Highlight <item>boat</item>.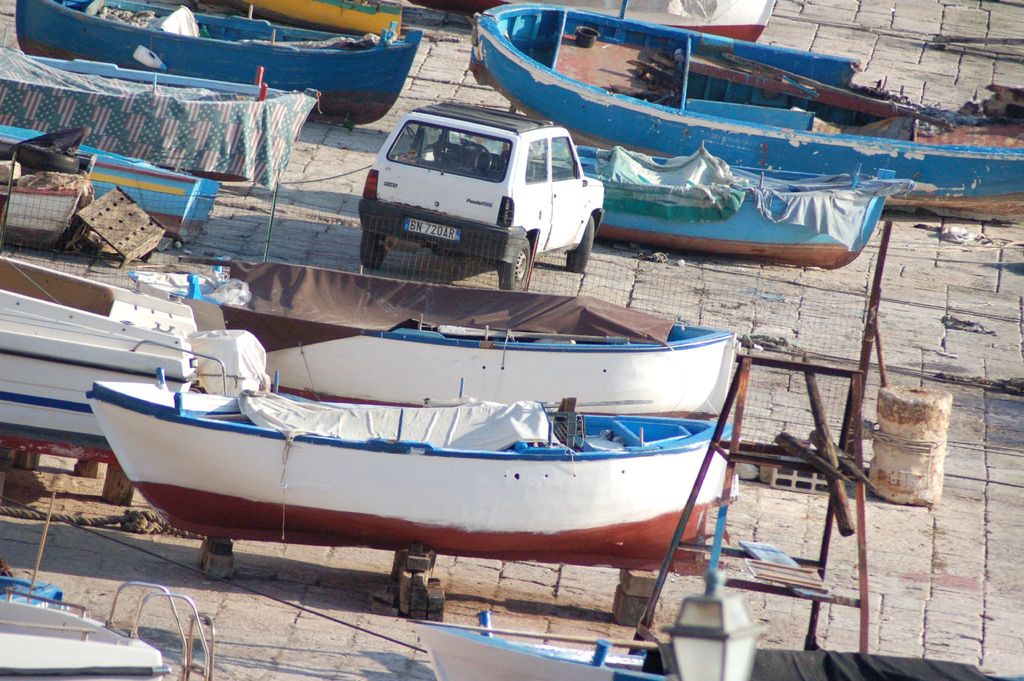
Highlighted region: left=468, top=0, right=1023, bottom=221.
